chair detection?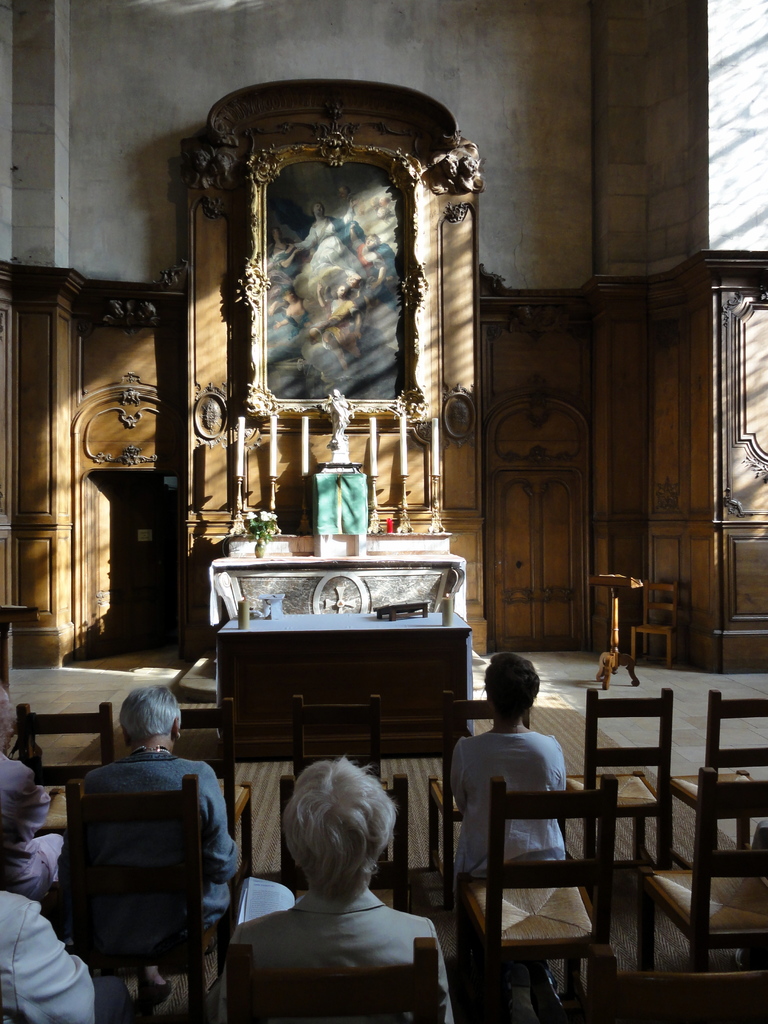
432/693/541/886
